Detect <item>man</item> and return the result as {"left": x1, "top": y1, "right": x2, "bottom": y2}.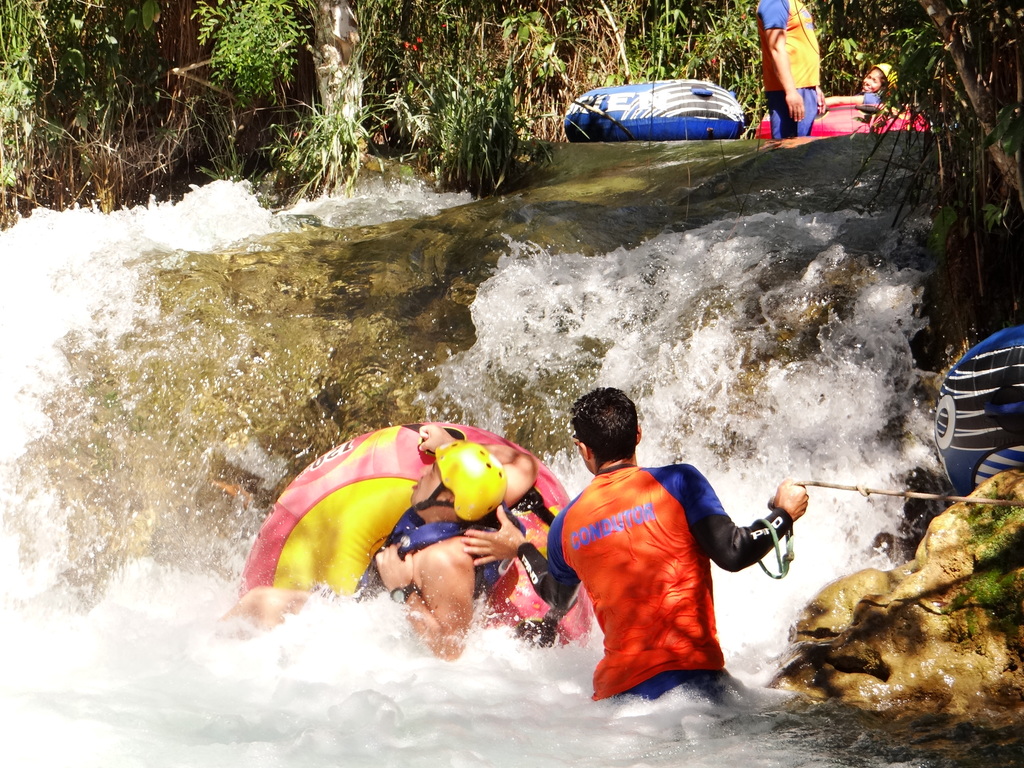
{"left": 528, "top": 403, "right": 787, "bottom": 719}.
